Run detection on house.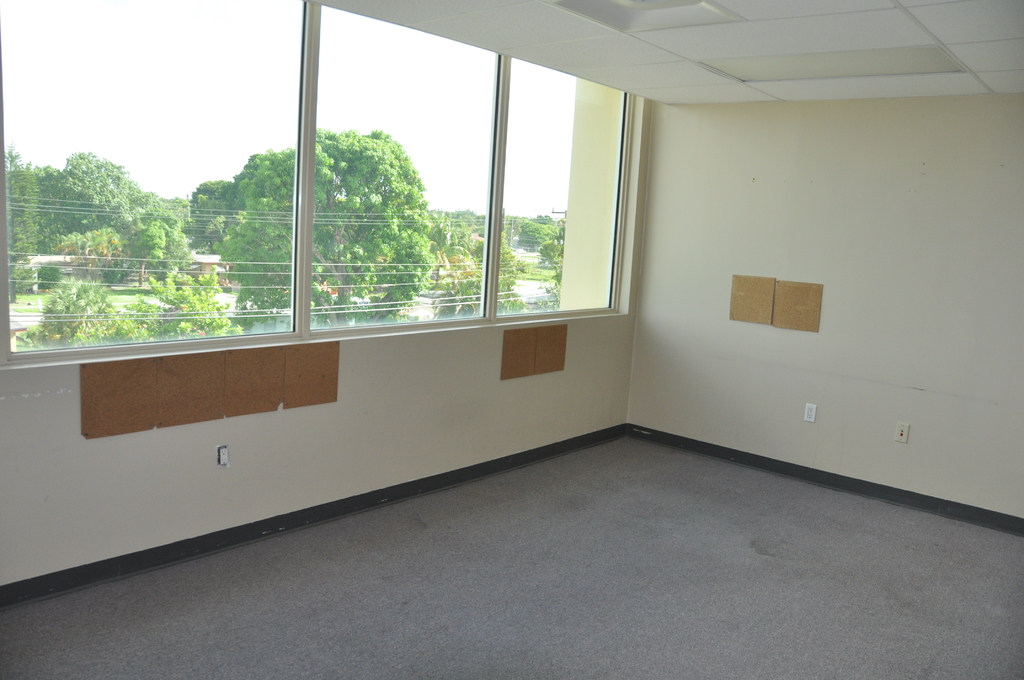
Result: {"left": 0, "top": 0, "right": 1023, "bottom": 679}.
